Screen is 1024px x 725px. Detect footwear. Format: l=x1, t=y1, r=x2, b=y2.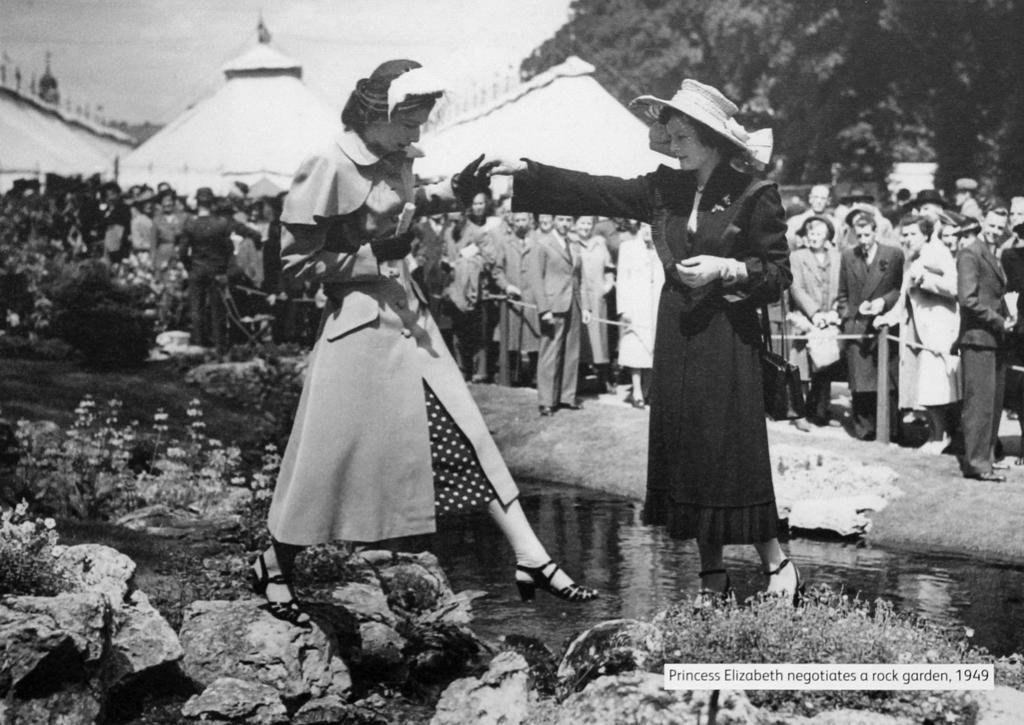
l=989, t=461, r=1007, b=470.
